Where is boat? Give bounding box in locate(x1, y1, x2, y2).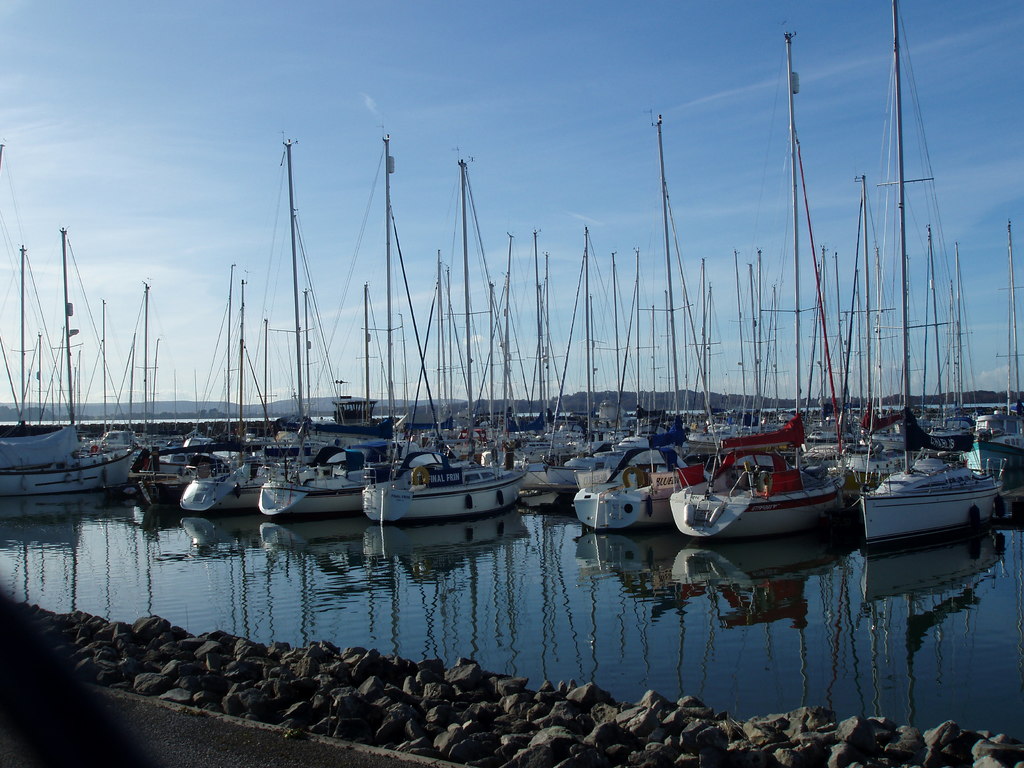
locate(124, 440, 247, 506).
